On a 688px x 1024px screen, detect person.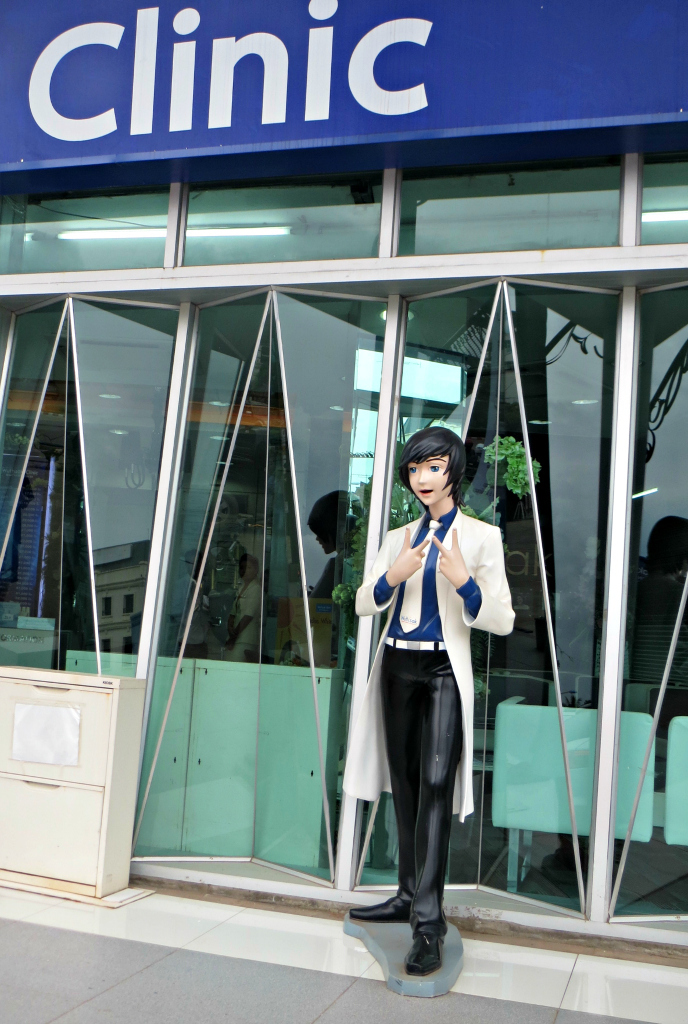
detection(337, 406, 503, 987).
